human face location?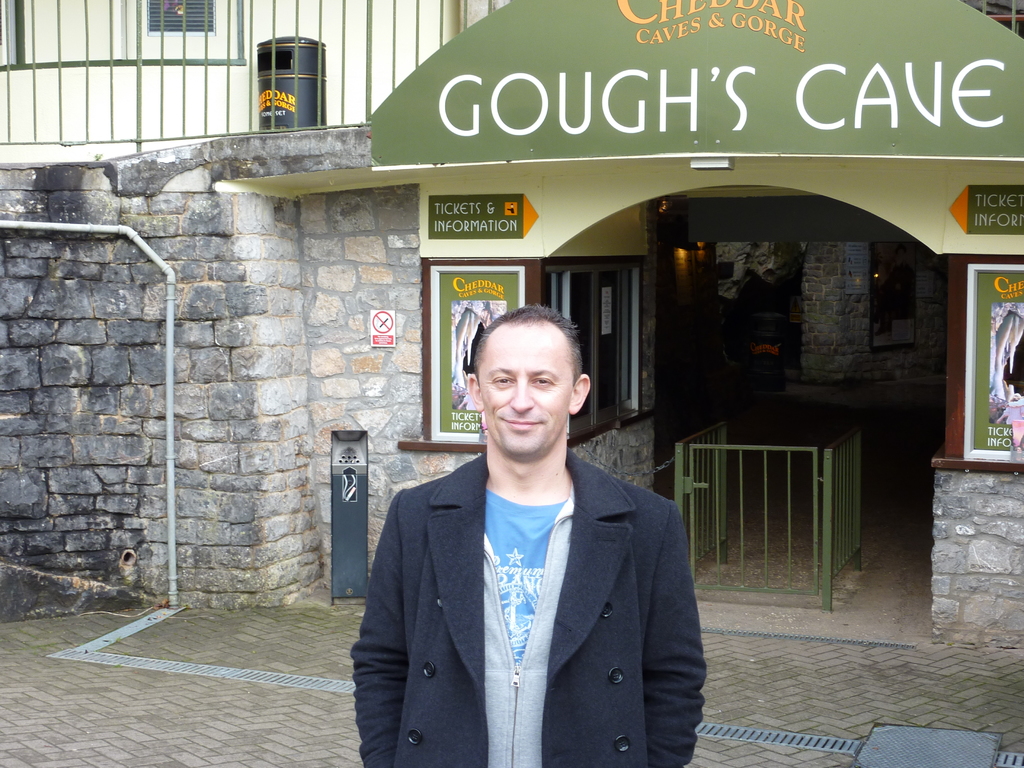
479/330/573/456
